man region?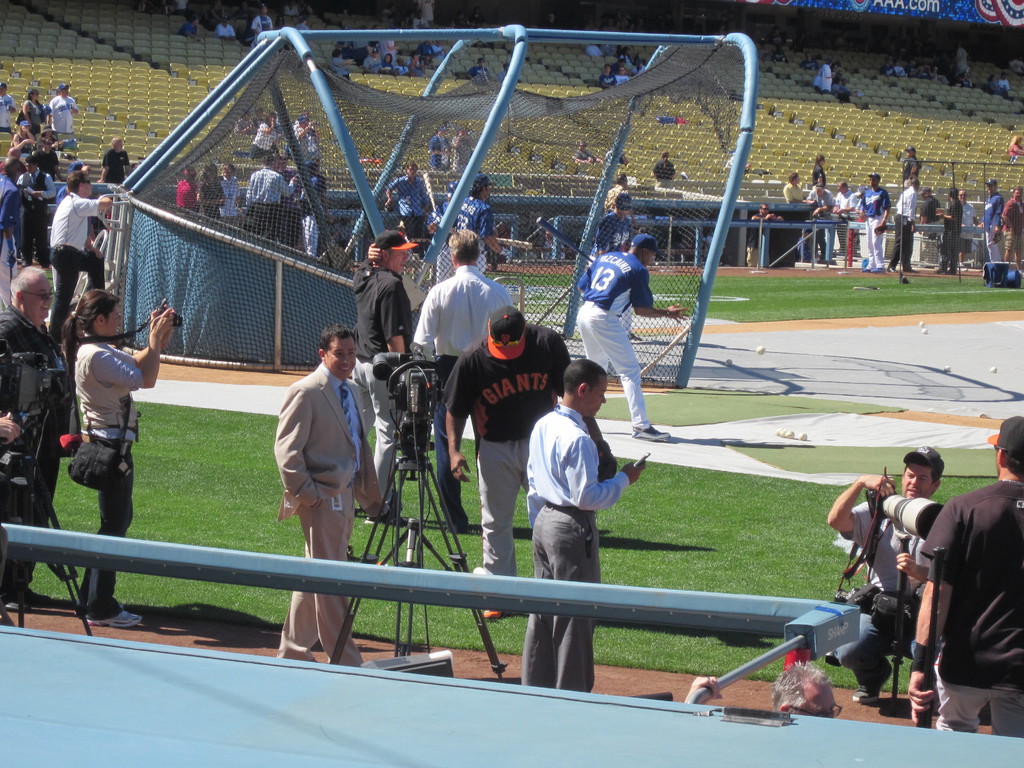
x1=602, y1=173, x2=637, y2=226
